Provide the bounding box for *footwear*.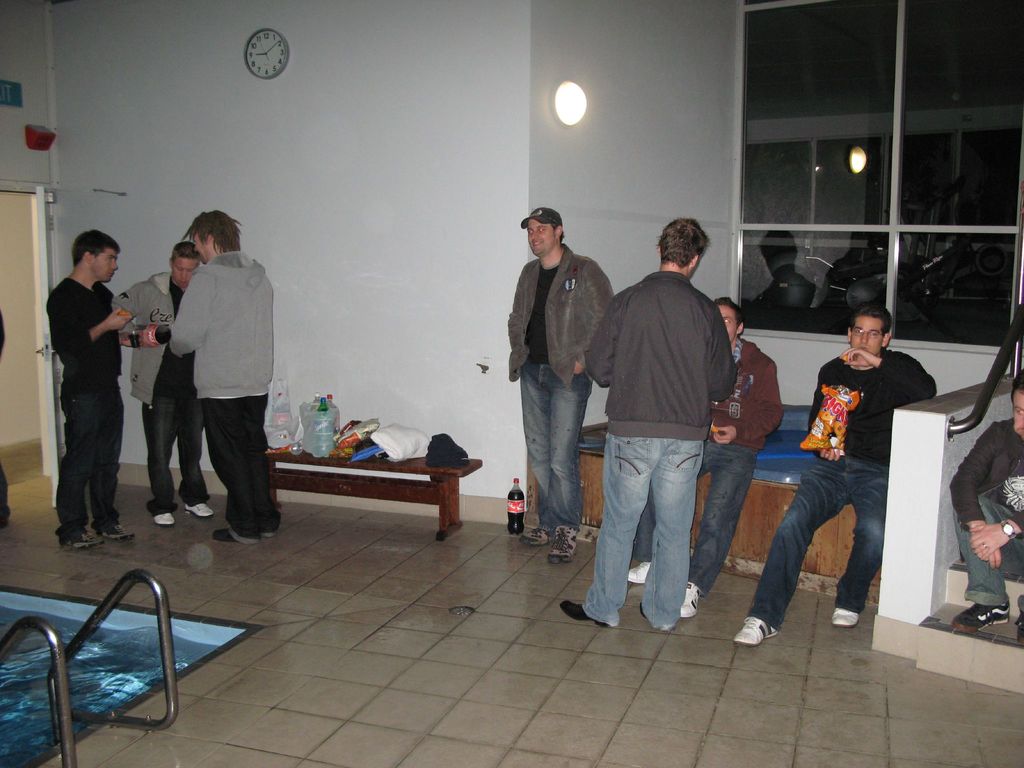
box(67, 529, 91, 547).
